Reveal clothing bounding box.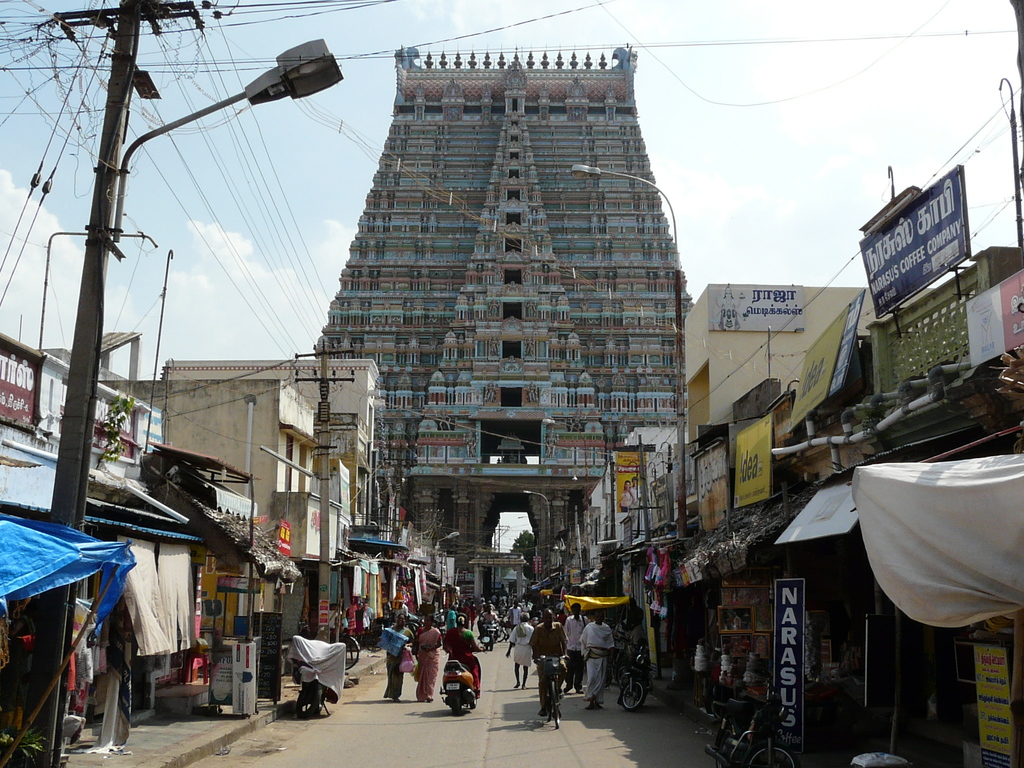
Revealed: bbox(445, 609, 456, 623).
